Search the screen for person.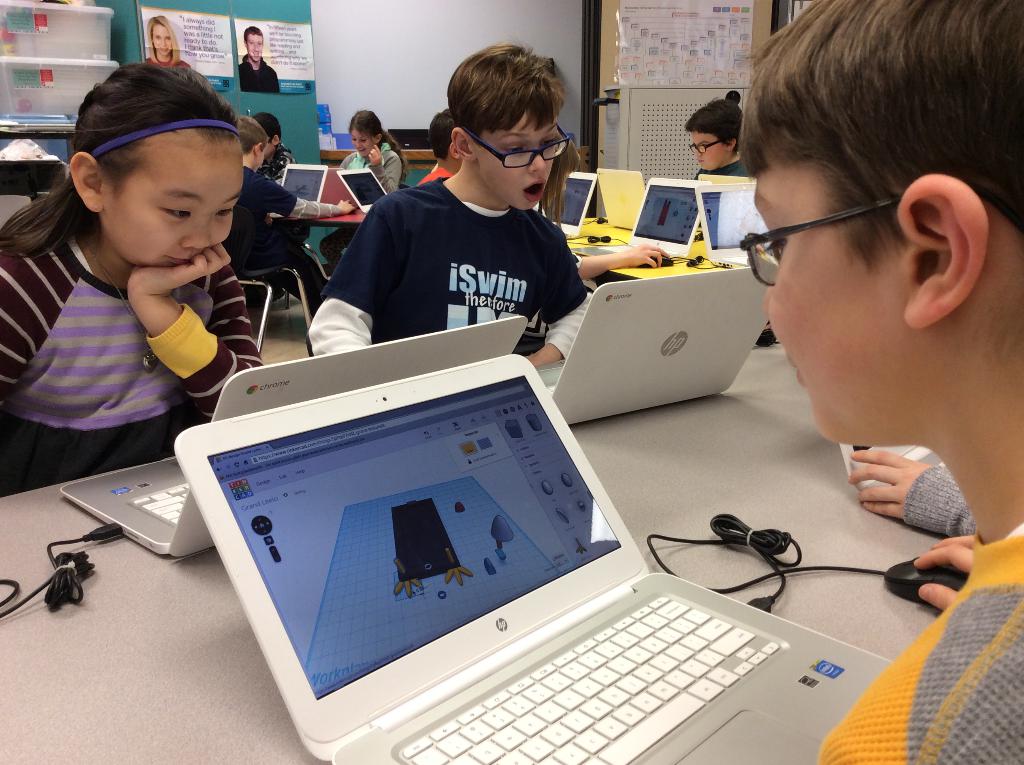
Found at bbox(732, 0, 1023, 764).
